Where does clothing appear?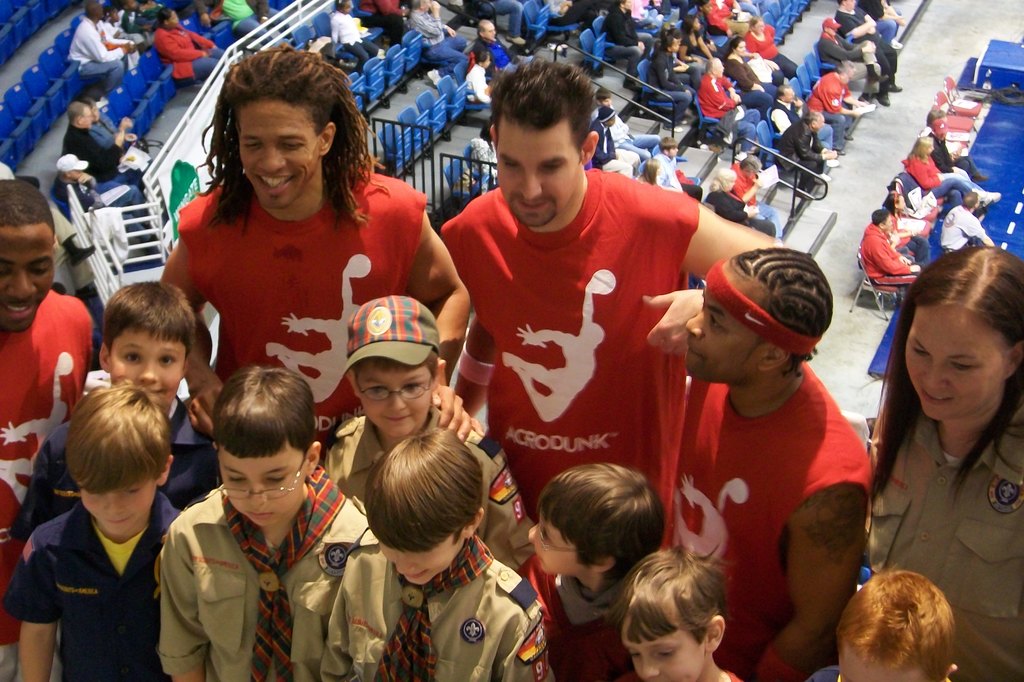
Appears at crop(107, 15, 143, 52).
